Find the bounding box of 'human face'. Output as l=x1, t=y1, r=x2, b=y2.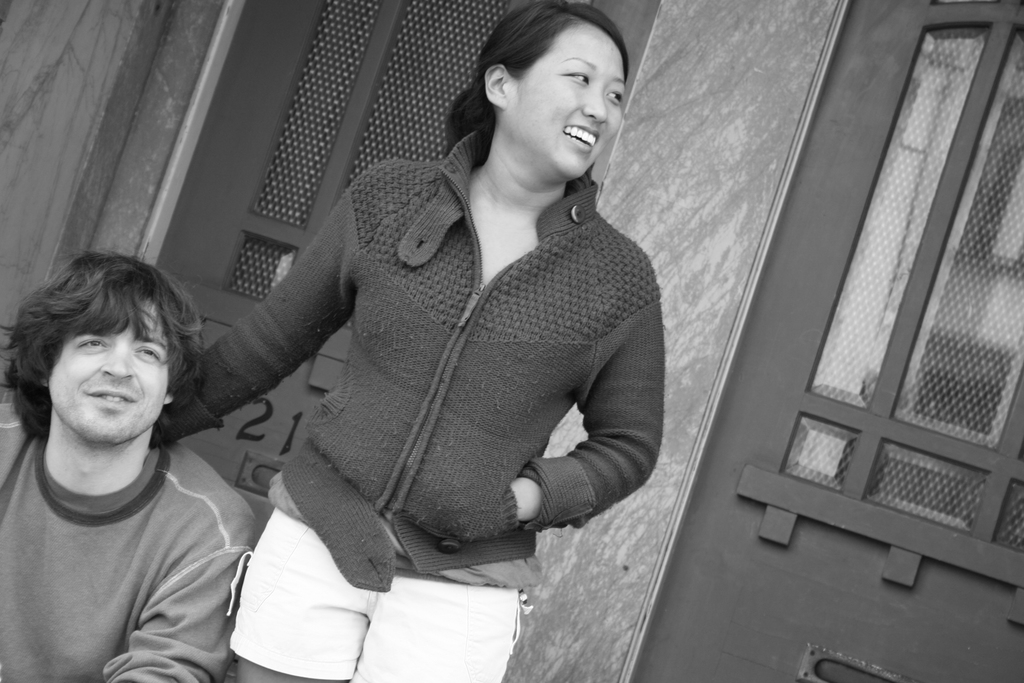
l=508, t=20, r=632, b=175.
